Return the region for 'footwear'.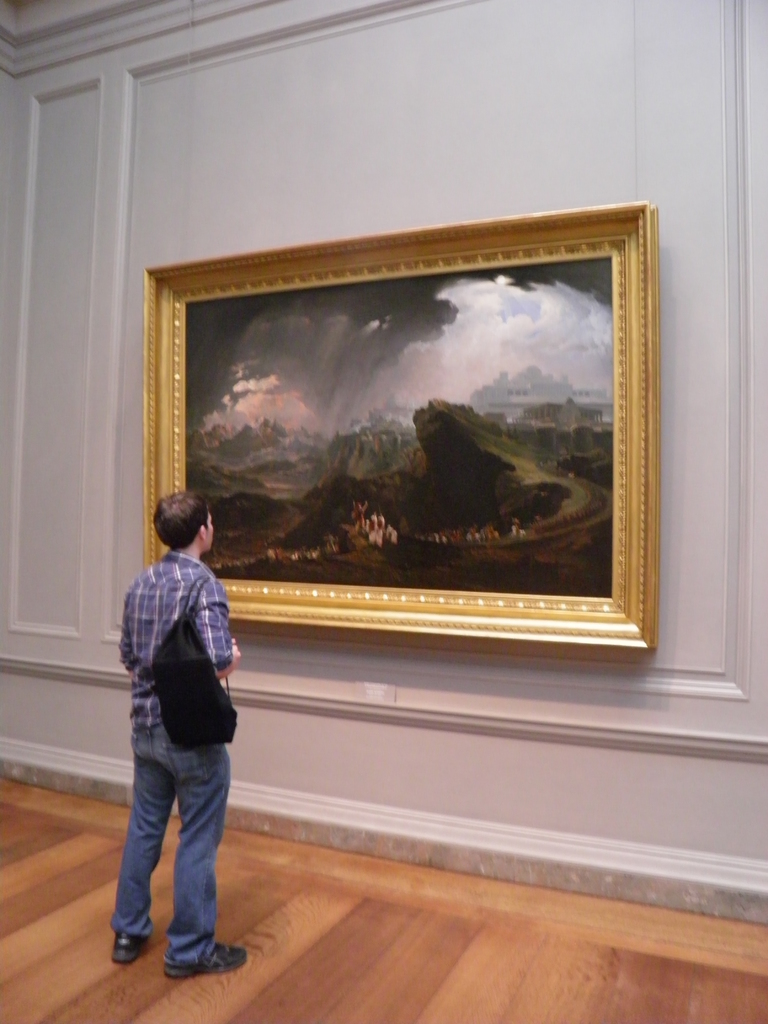
x1=113, y1=930, x2=145, y2=963.
